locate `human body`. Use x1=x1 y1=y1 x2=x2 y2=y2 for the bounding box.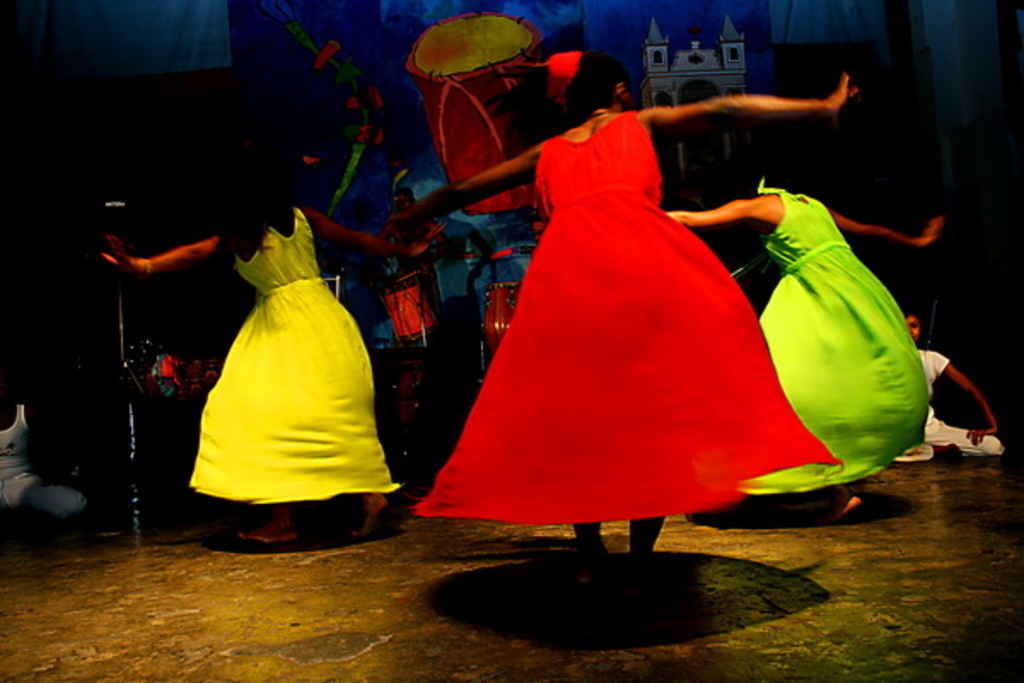
x1=106 y1=208 x2=435 y2=546.
